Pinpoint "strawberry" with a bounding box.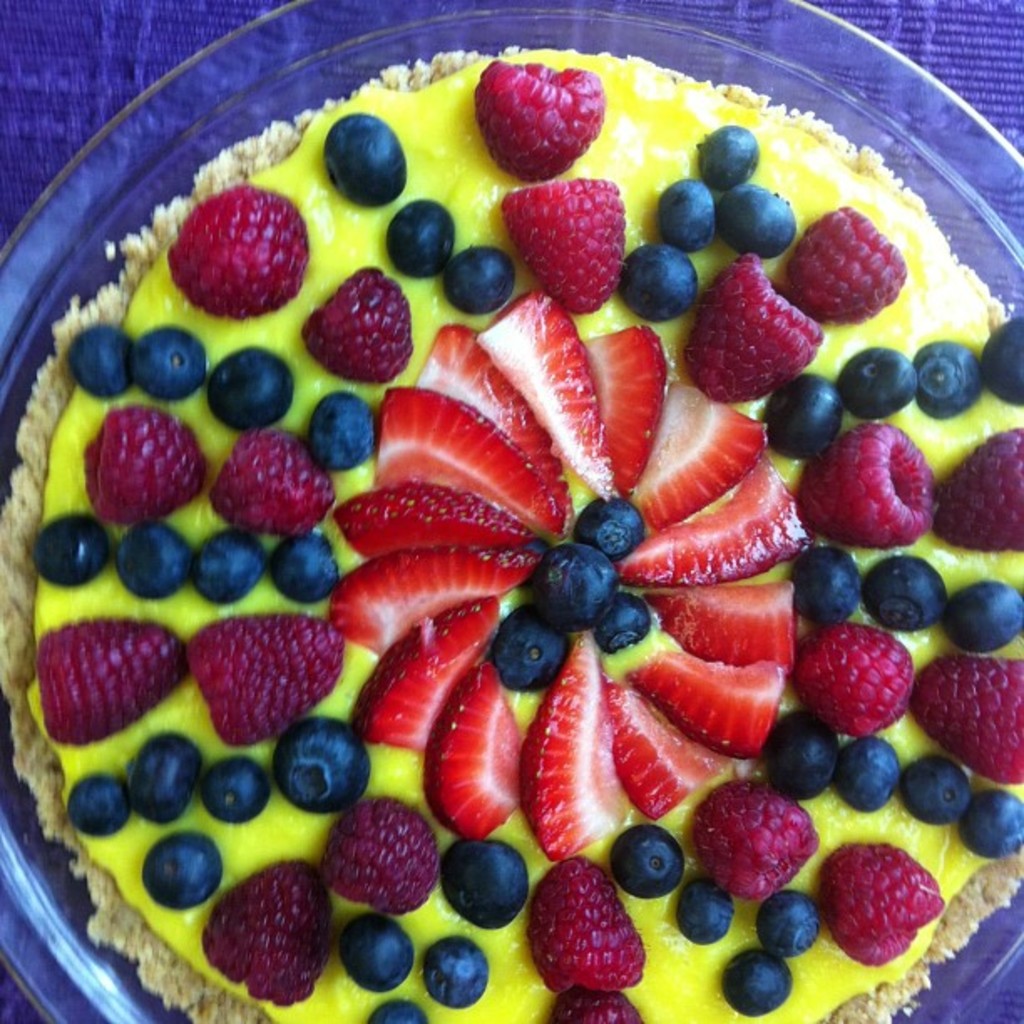
(x1=482, y1=283, x2=611, y2=494).
